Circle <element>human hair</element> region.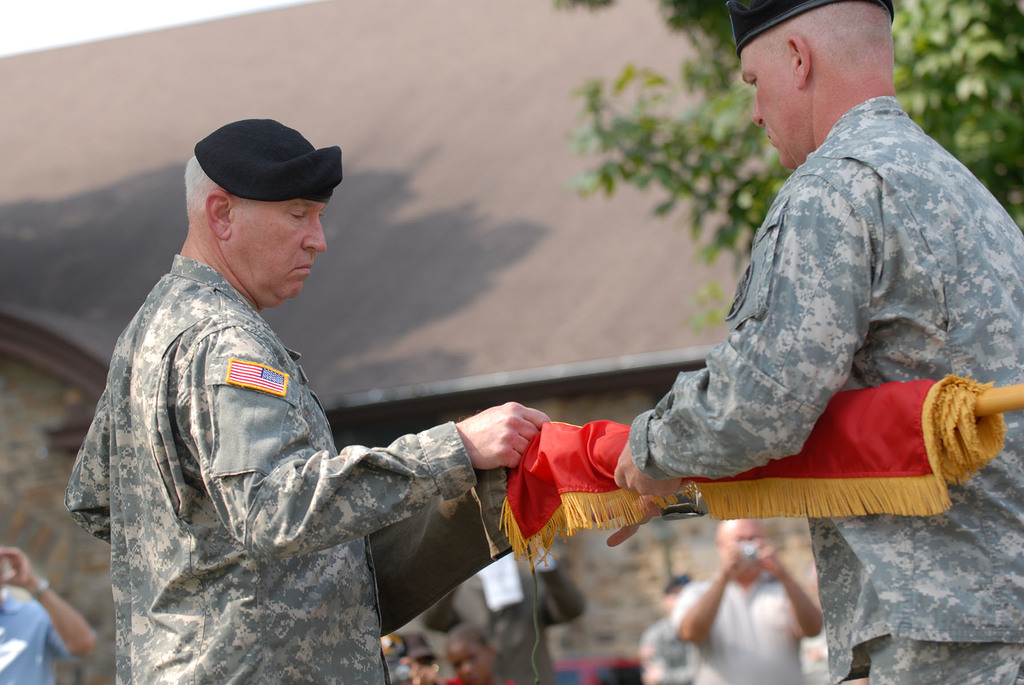
Region: (x1=184, y1=157, x2=214, y2=209).
